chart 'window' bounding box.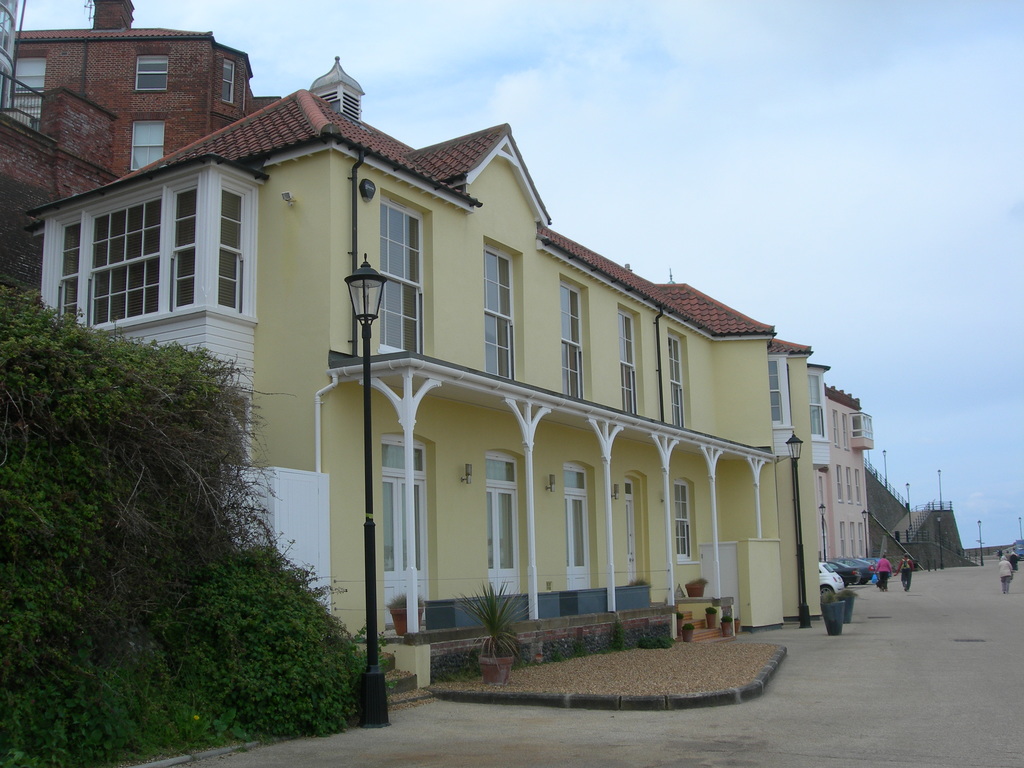
Charted: box=[670, 331, 686, 430].
